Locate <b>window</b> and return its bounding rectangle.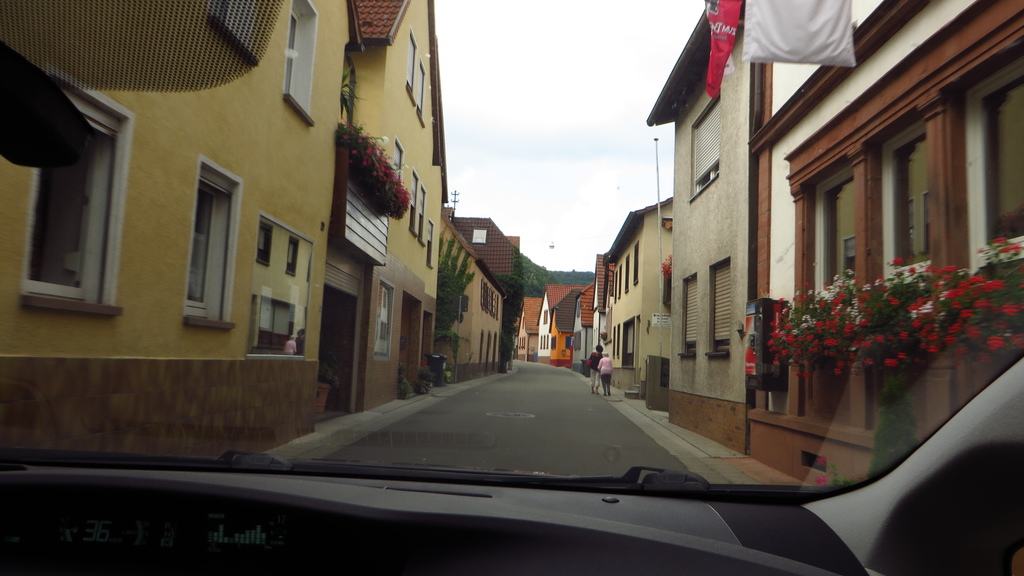
bbox(404, 28, 416, 105).
